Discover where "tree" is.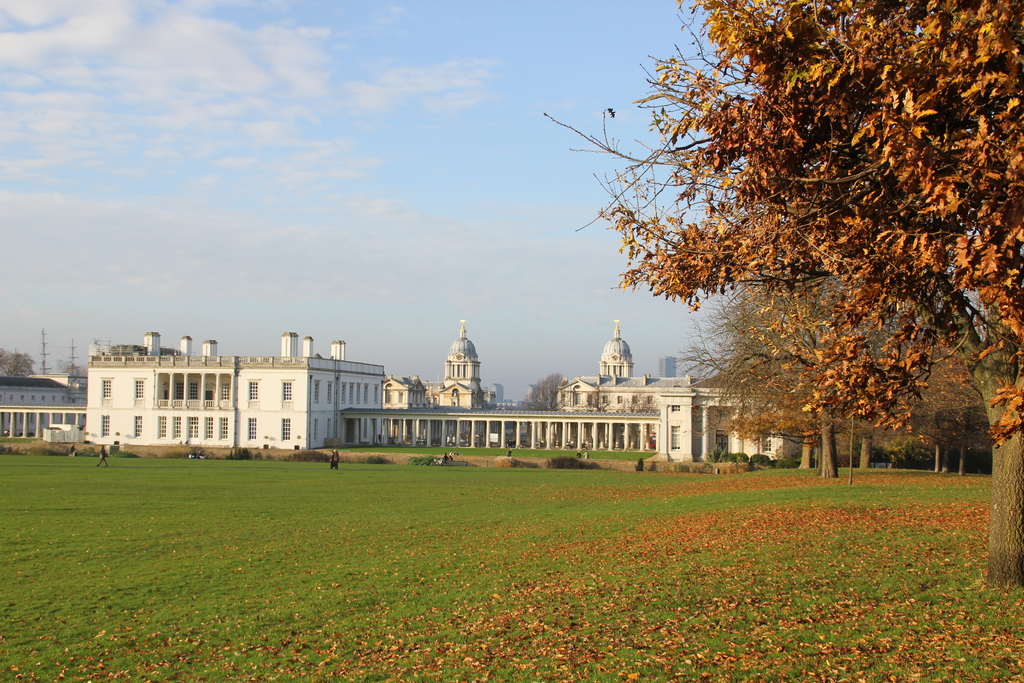
Discovered at l=520, t=372, r=561, b=409.
